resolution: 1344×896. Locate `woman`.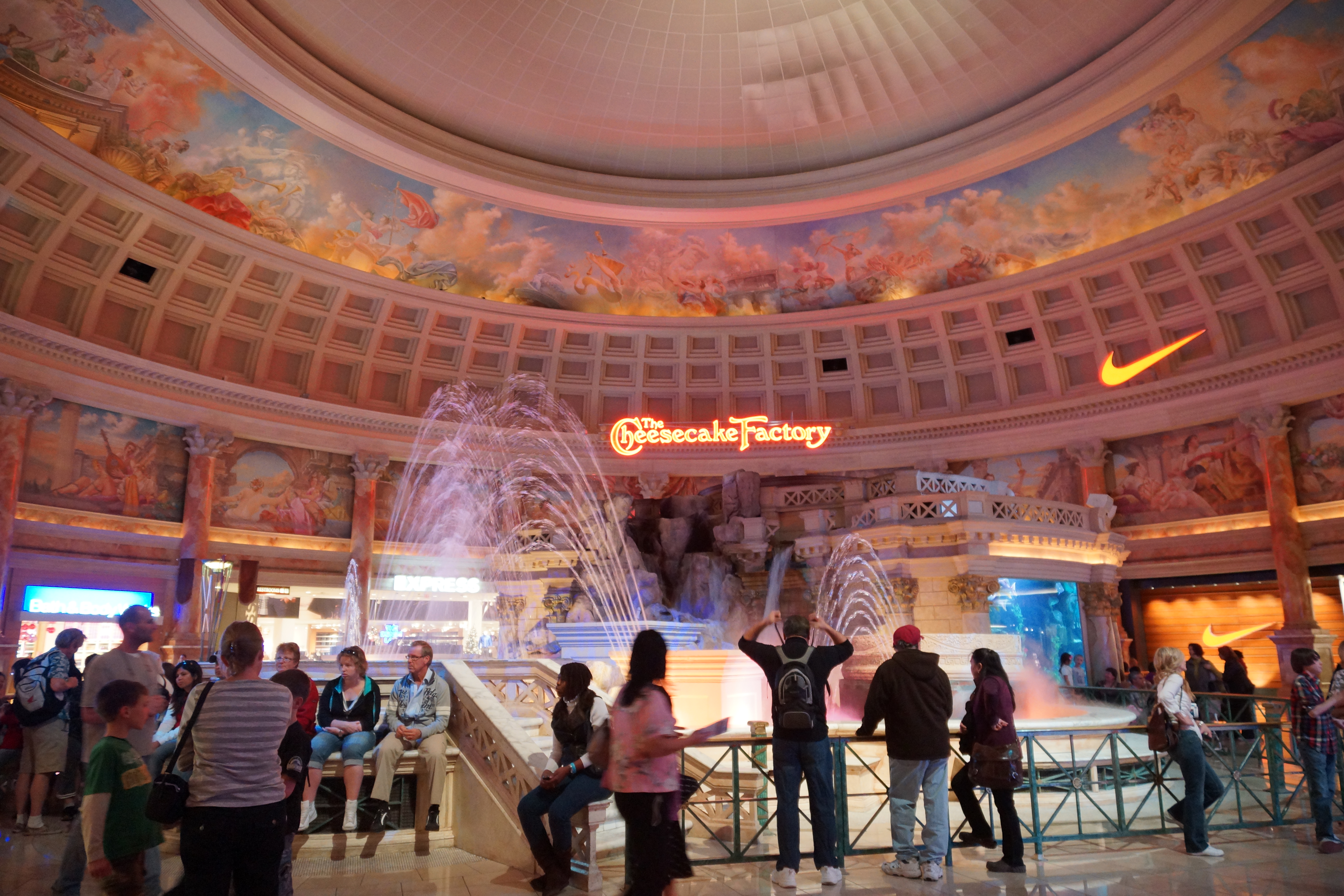
(40, 139, 66, 200).
